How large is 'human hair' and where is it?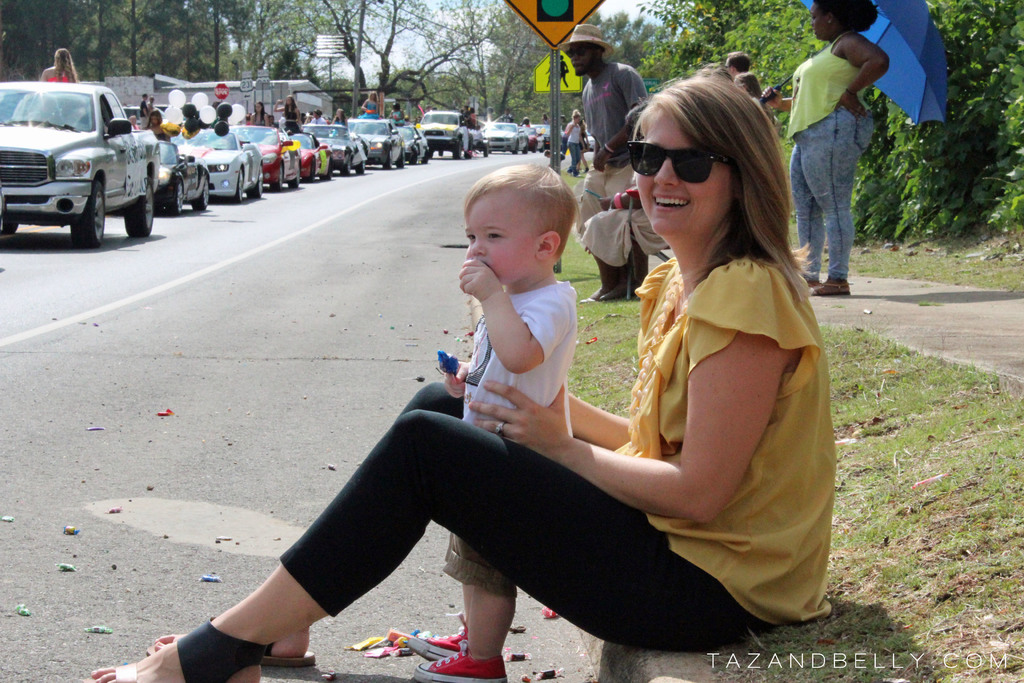
Bounding box: locate(812, 0, 880, 32).
